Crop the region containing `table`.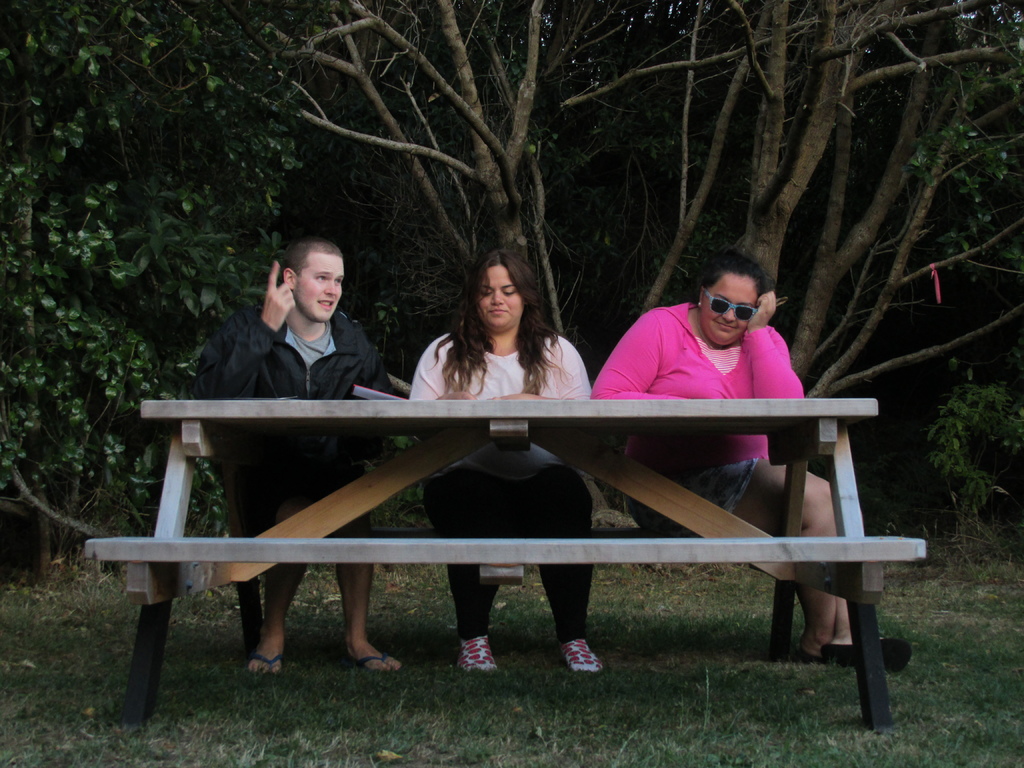
Crop region: {"x1": 167, "y1": 381, "x2": 913, "y2": 662}.
